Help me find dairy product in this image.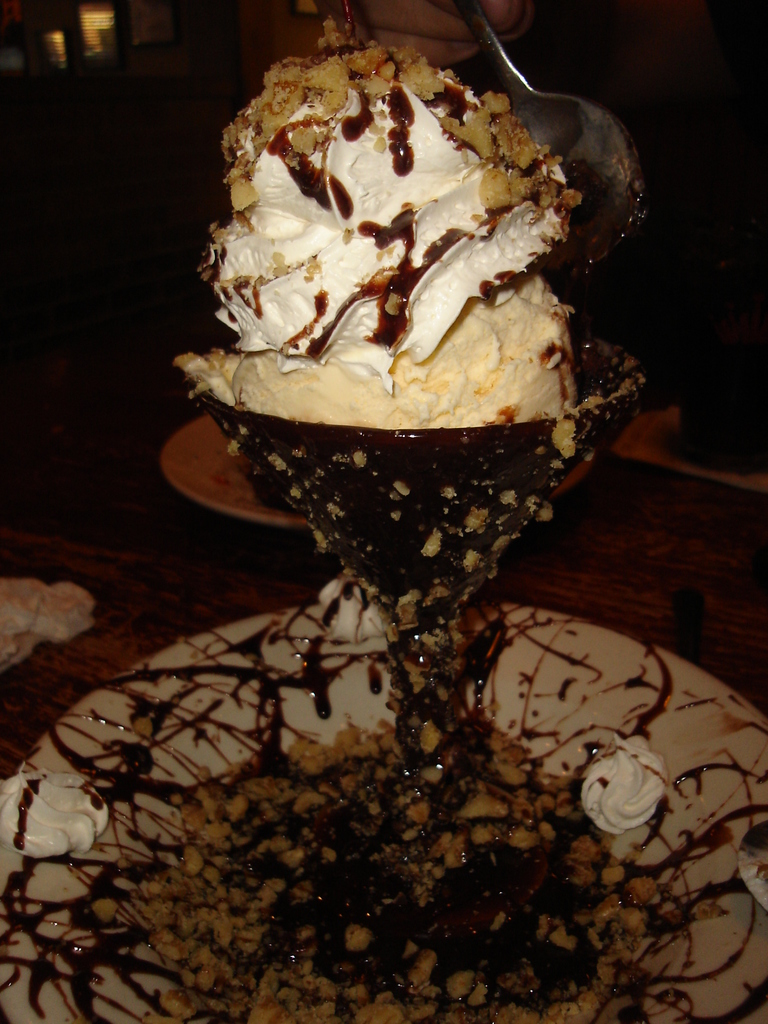
Found it: (left=0, top=605, right=767, bottom=1016).
